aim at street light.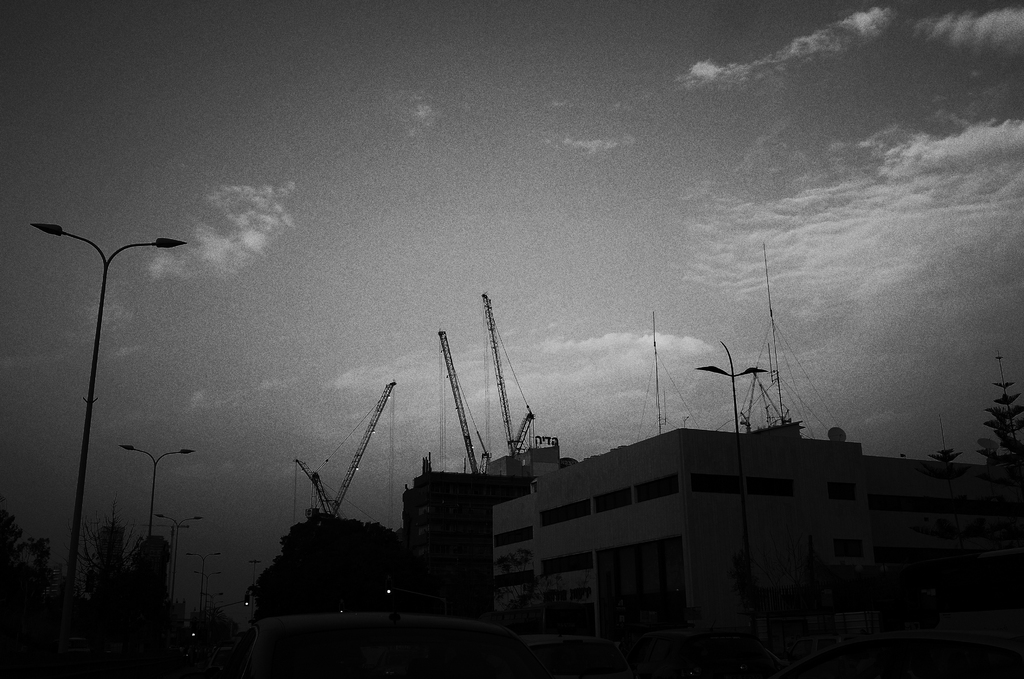
Aimed at pyautogui.locateOnScreen(18, 190, 183, 671).
